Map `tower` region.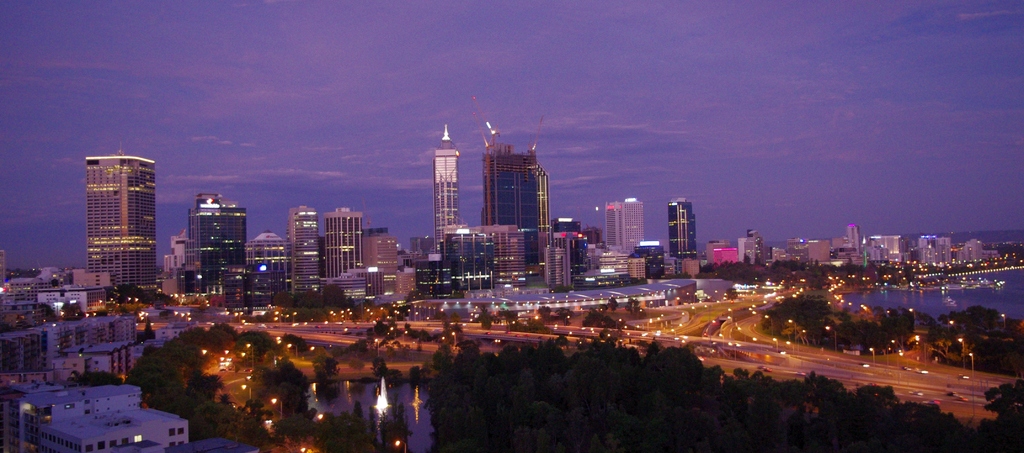
Mapped to <bbox>362, 226, 405, 285</bbox>.
